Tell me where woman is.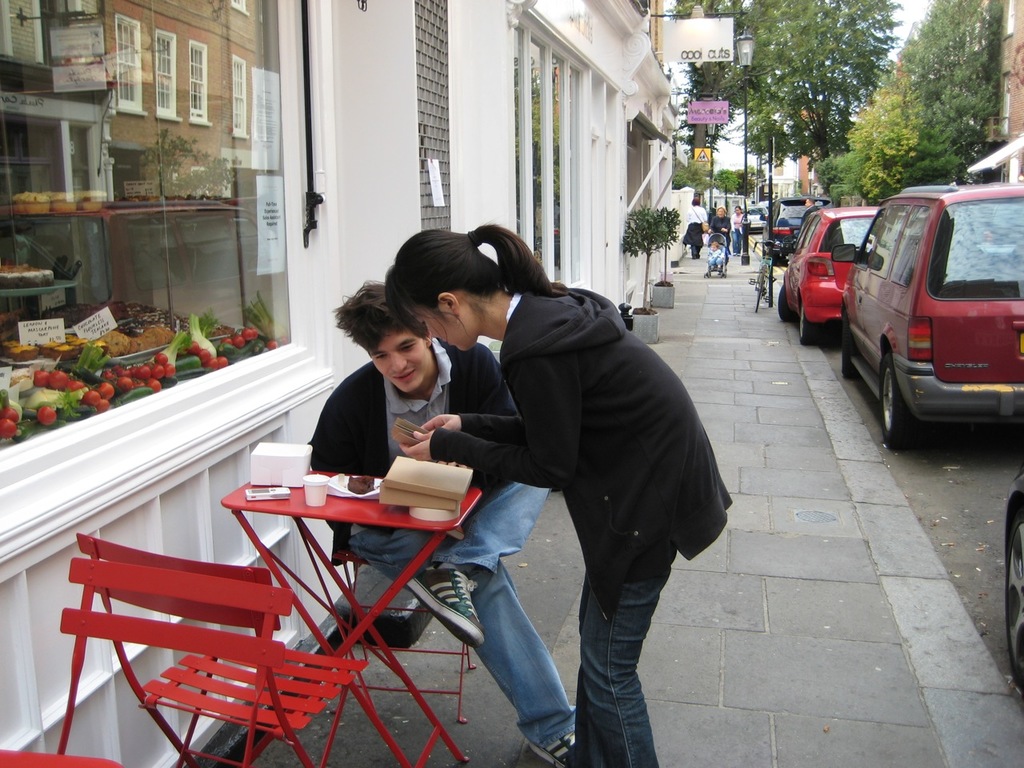
woman is at box=[679, 194, 706, 260].
